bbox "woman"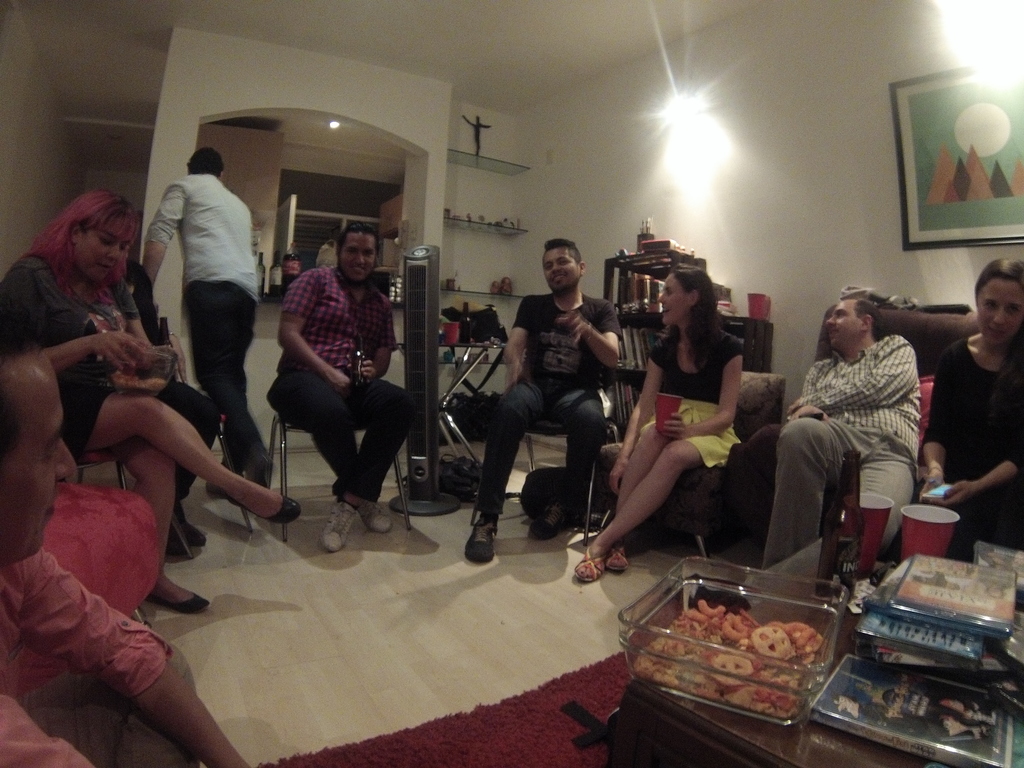
x1=1, y1=196, x2=301, y2=552
